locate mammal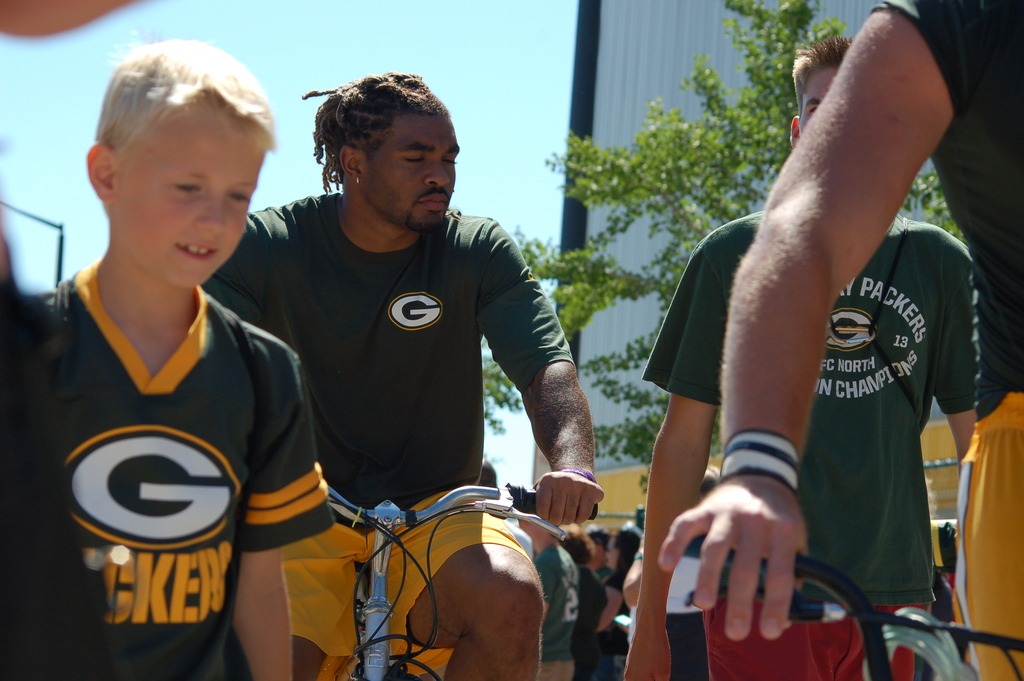
<box>0,37,337,680</box>
